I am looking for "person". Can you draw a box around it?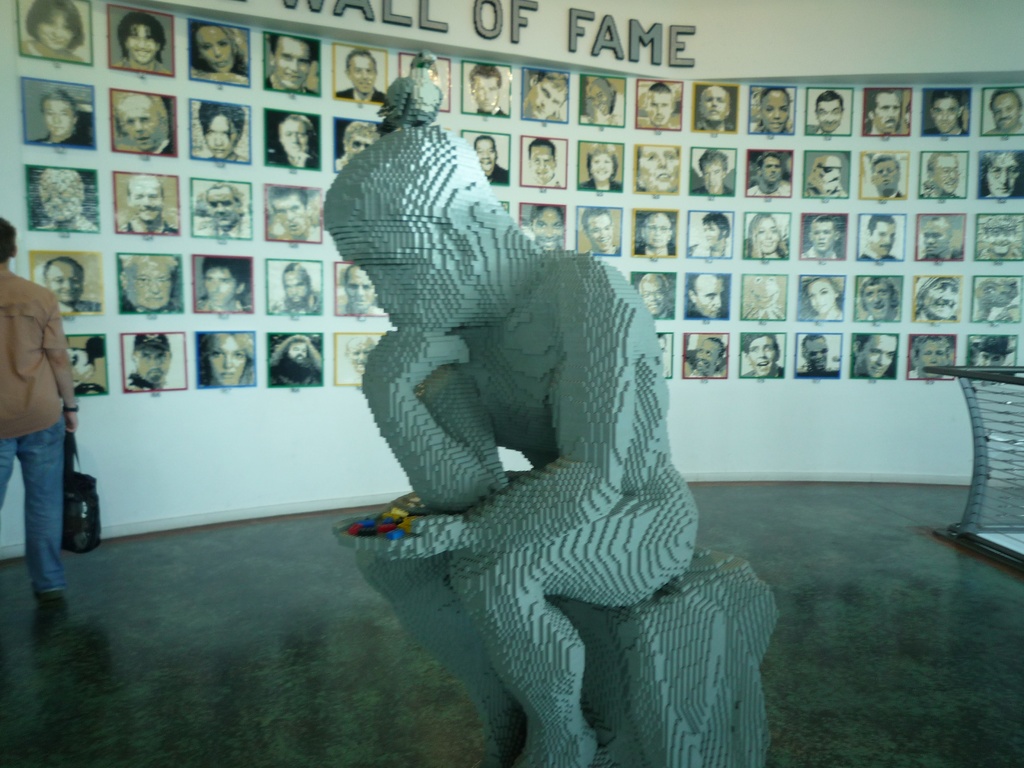
Sure, the bounding box is {"left": 691, "top": 148, "right": 736, "bottom": 196}.
